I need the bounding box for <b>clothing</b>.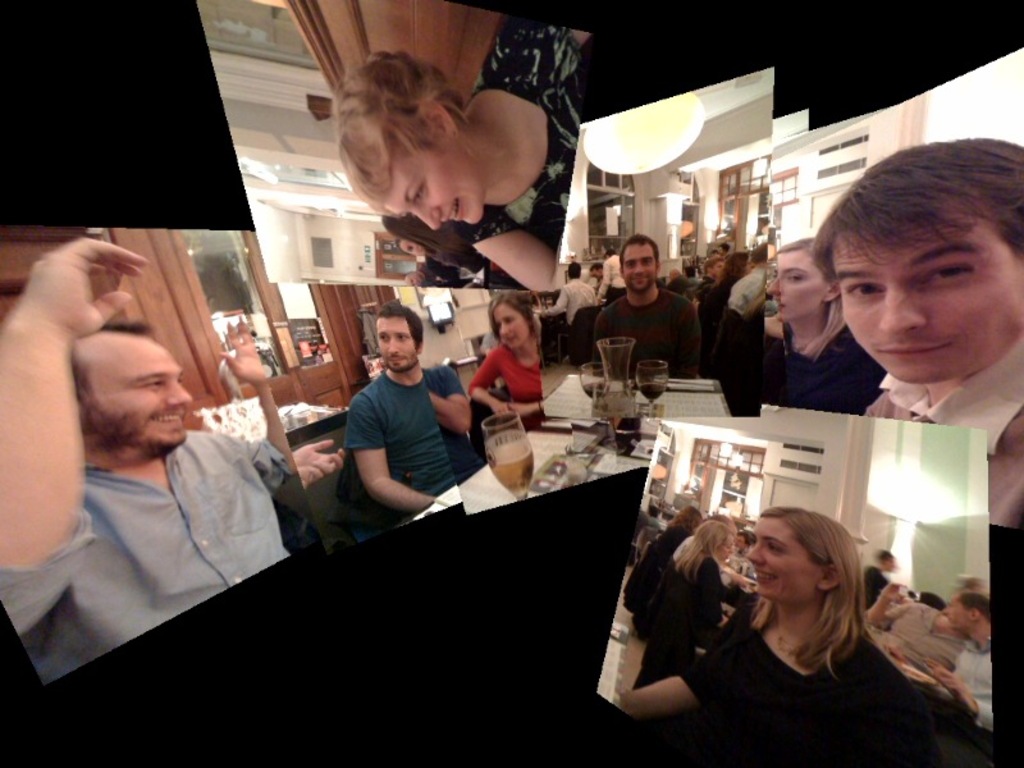
Here it is: x1=942, y1=626, x2=1000, y2=736.
